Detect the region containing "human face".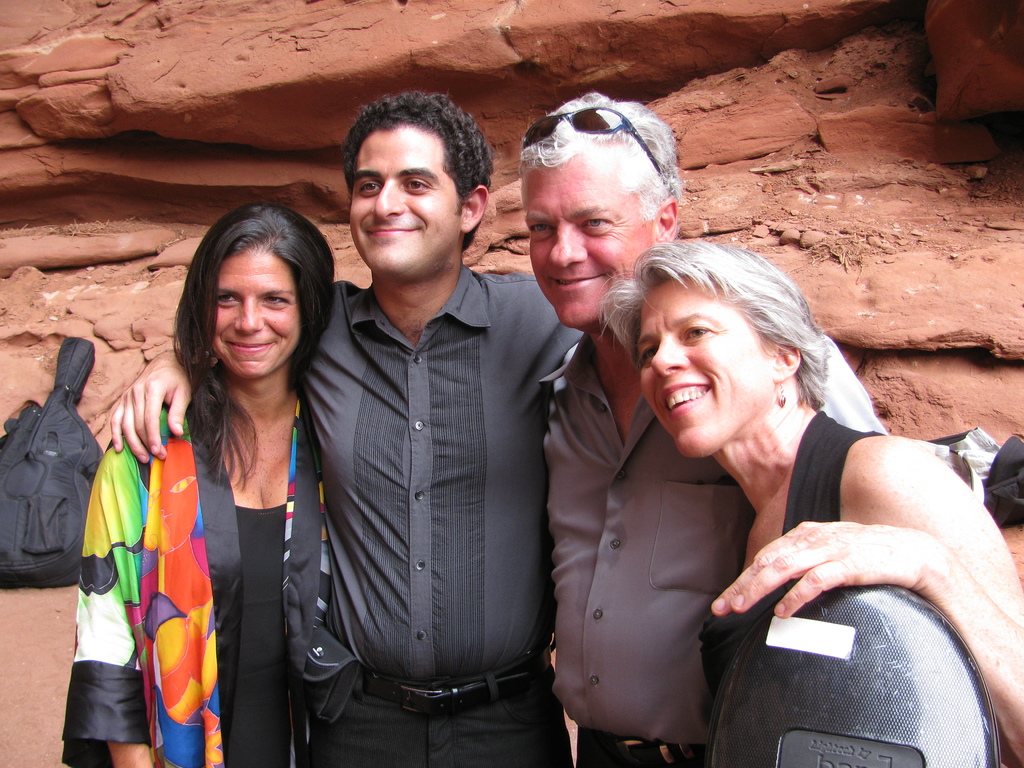
l=522, t=157, r=650, b=319.
